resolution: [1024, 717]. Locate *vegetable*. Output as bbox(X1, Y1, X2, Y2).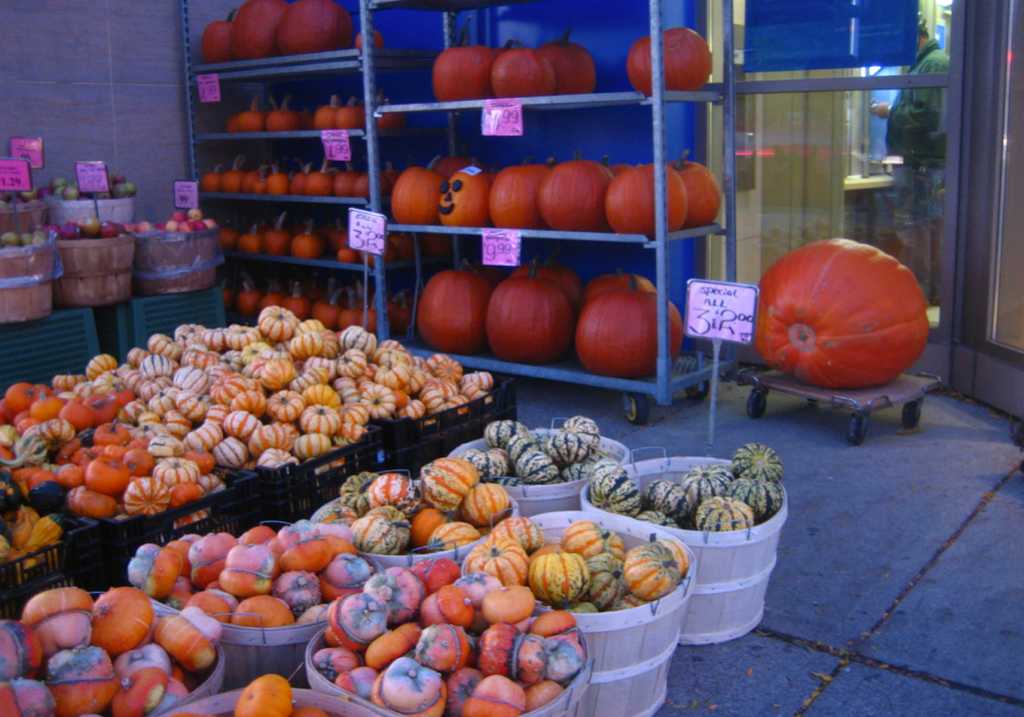
bbox(51, 374, 83, 393).
